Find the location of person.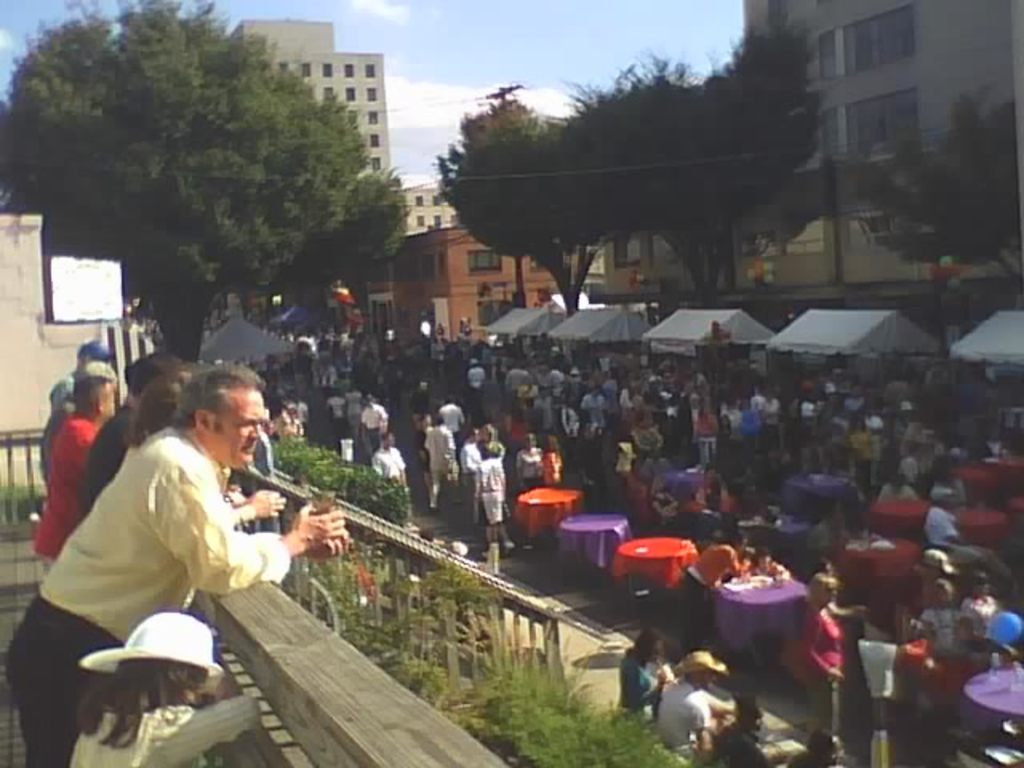
Location: {"x1": 517, "y1": 434, "x2": 544, "y2": 482}.
